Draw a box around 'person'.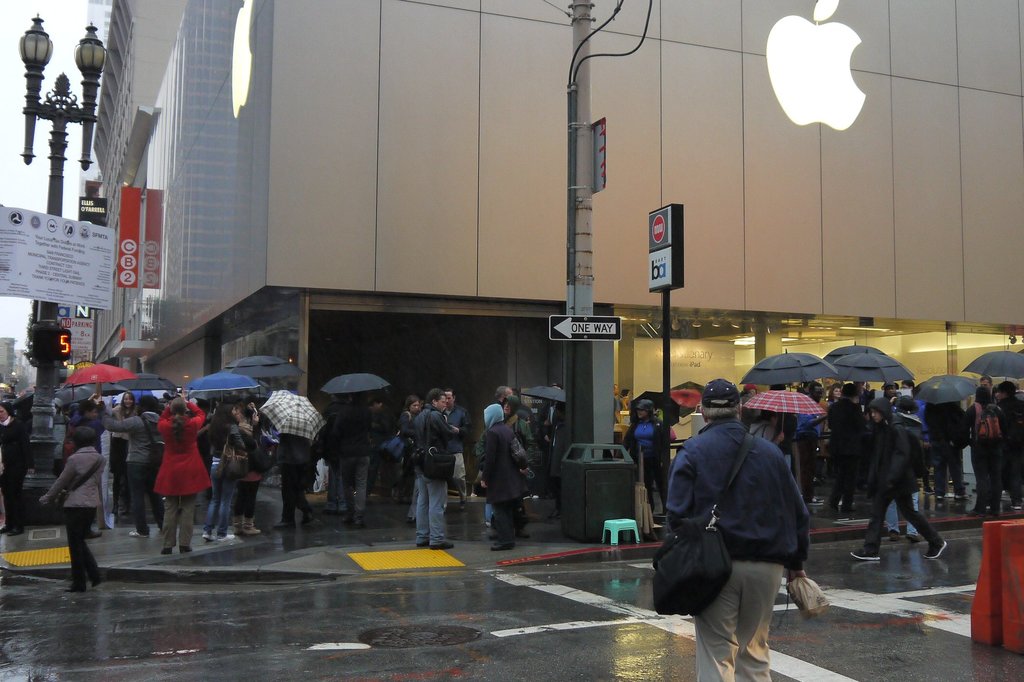
<region>959, 384, 1011, 515</region>.
